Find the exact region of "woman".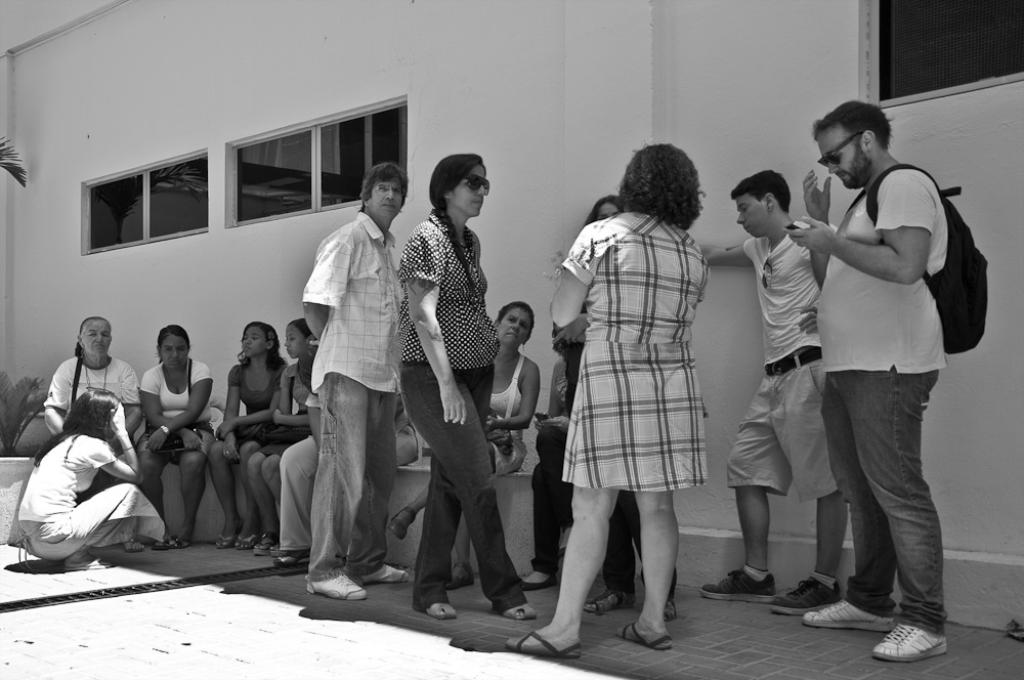
Exact region: (left=505, top=147, right=711, bottom=661).
